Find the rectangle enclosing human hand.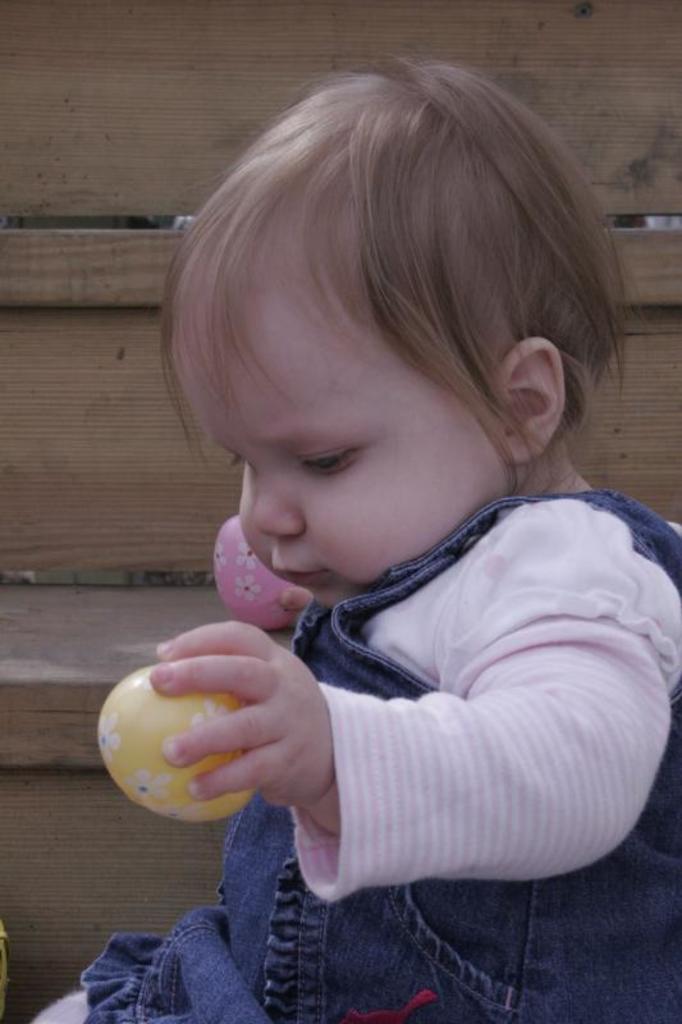
detection(278, 585, 315, 616).
